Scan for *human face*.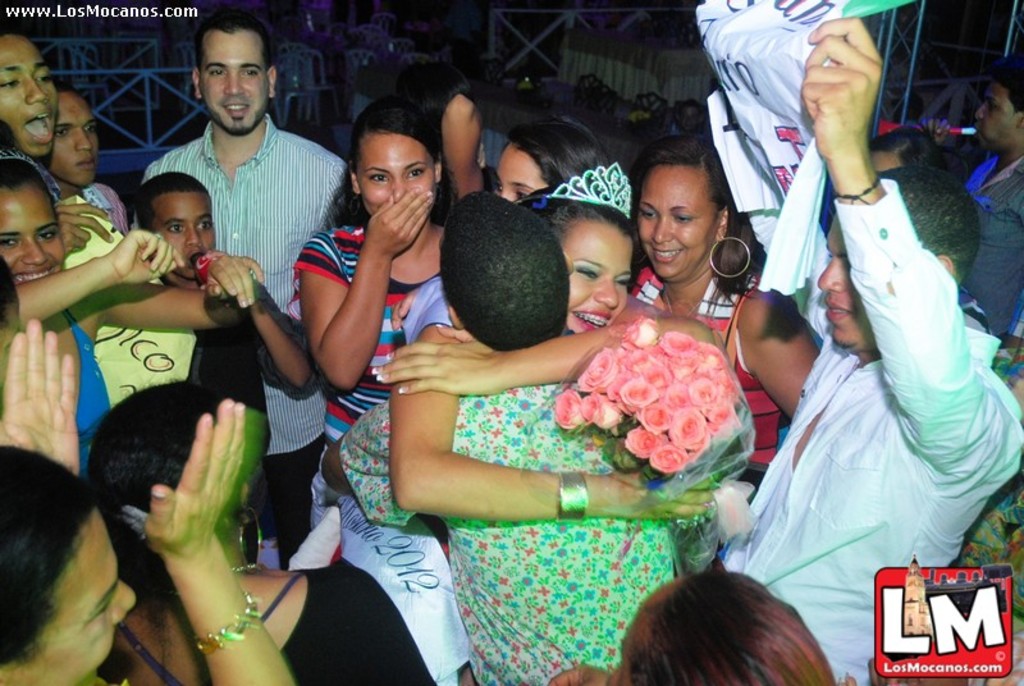
Scan result: select_region(817, 219, 873, 348).
